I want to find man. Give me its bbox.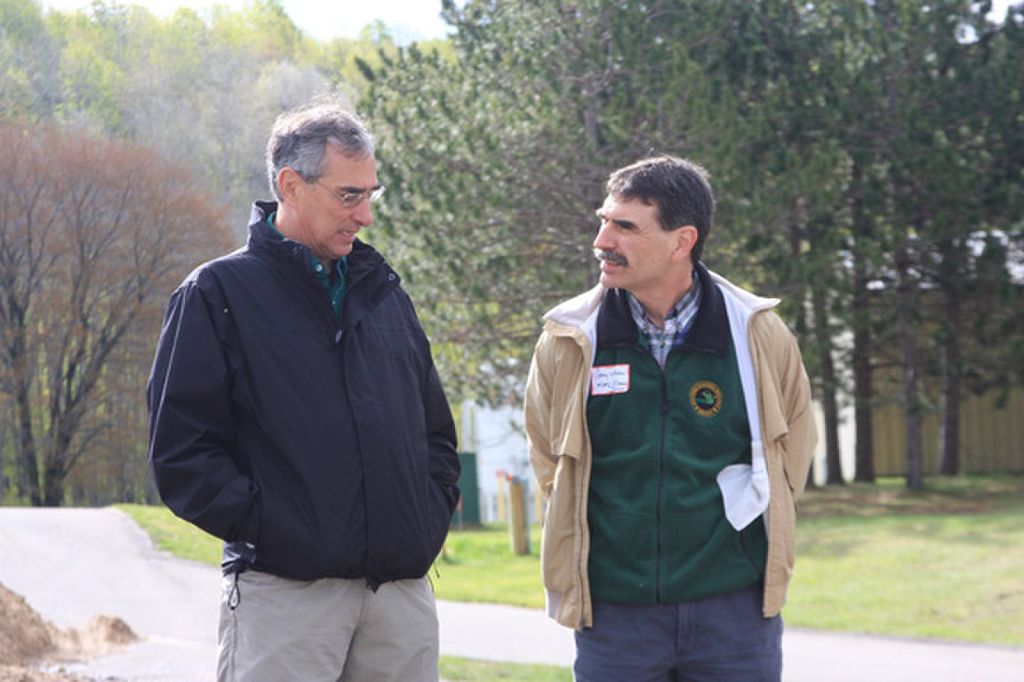
[155, 84, 476, 675].
